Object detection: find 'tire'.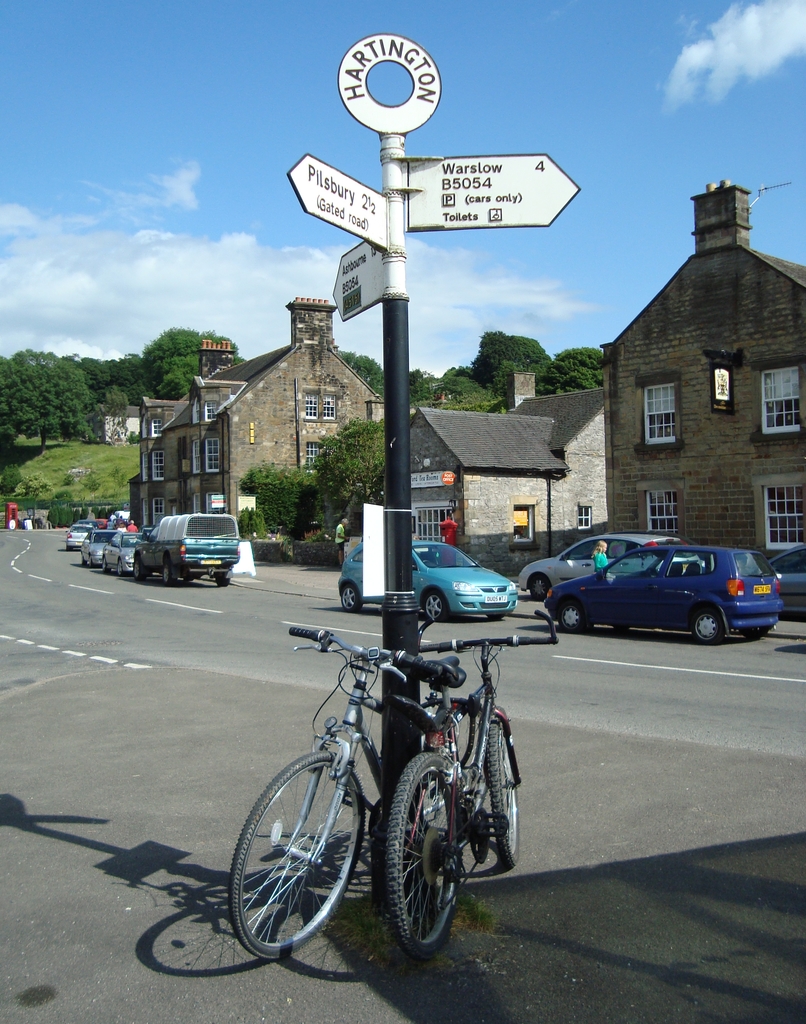
l=424, t=590, r=448, b=621.
